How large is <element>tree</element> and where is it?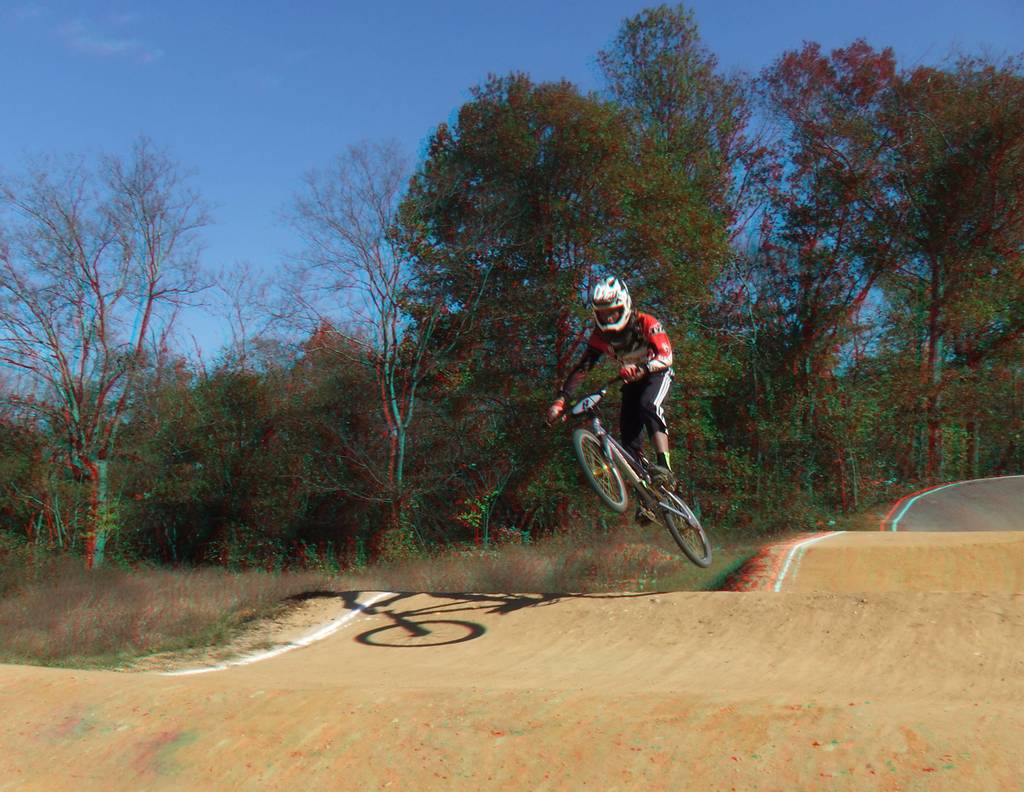
Bounding box: (x1=31, y1=118, x2=255, y2=600).
